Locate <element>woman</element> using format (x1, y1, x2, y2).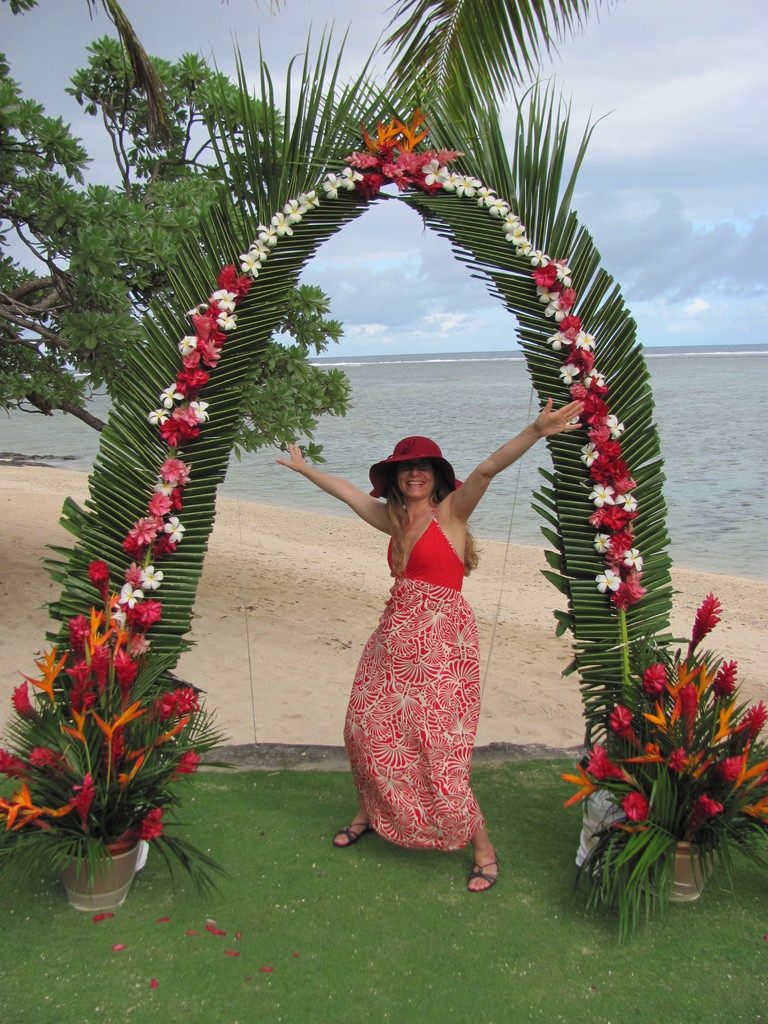
(273, 389, 588, 896).
